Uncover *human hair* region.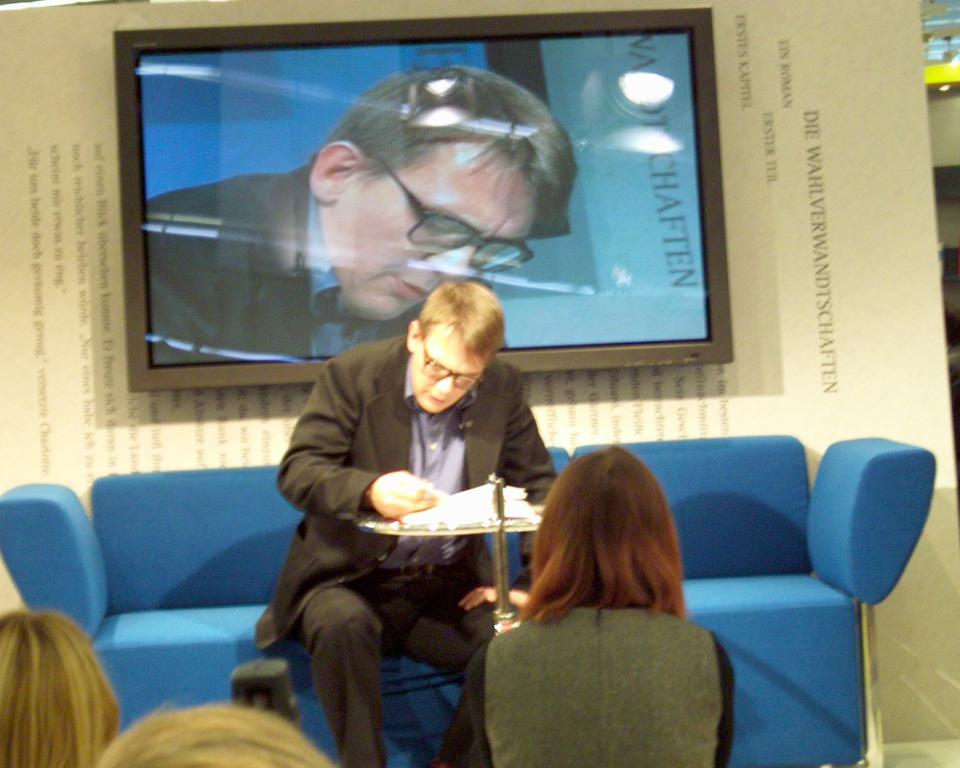
Uncovered: <bbox>514, 443, 691, 628</bbox>.
